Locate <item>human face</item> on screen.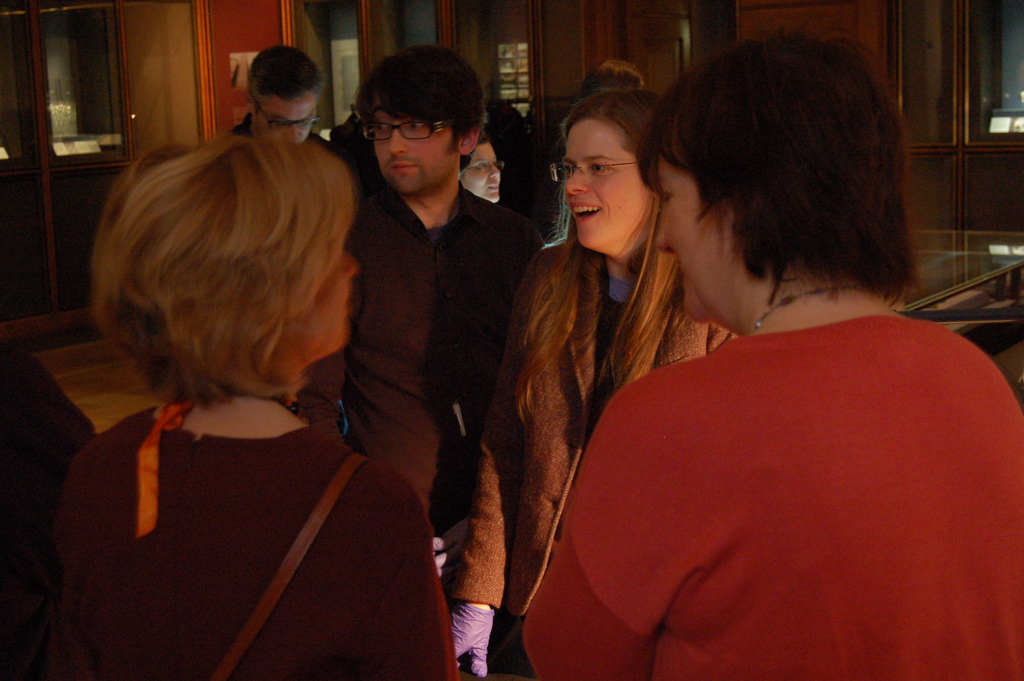
On screen at locate(461, 141, 500, 201).
